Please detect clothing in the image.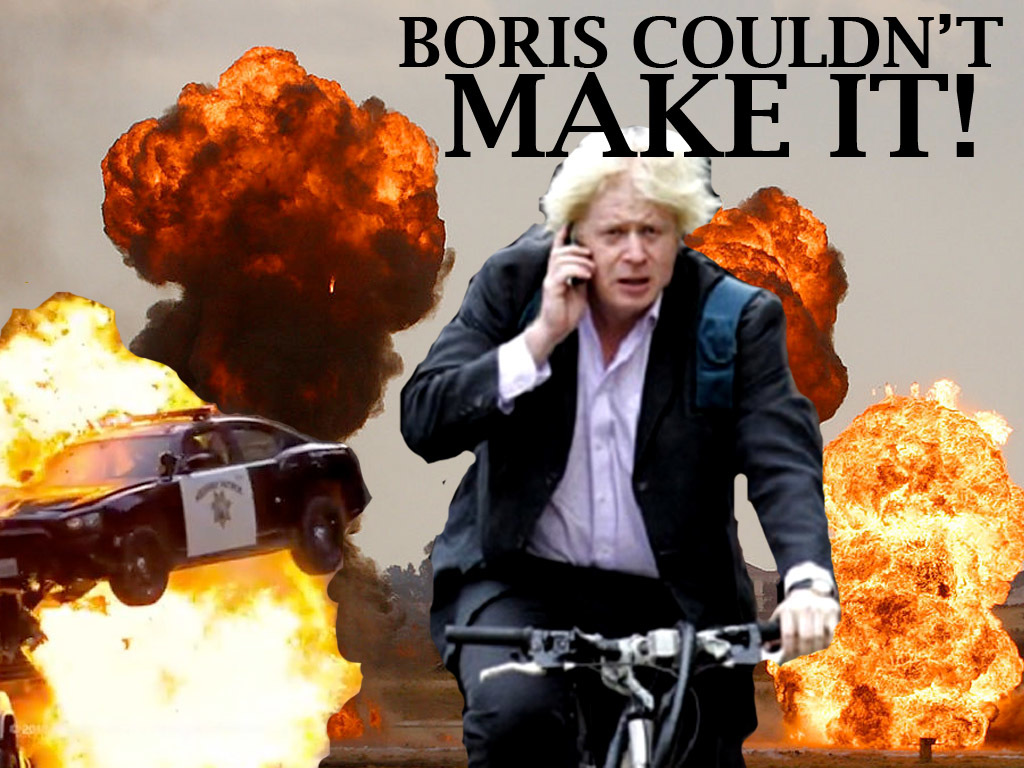
[421, 199, 835, 732].
